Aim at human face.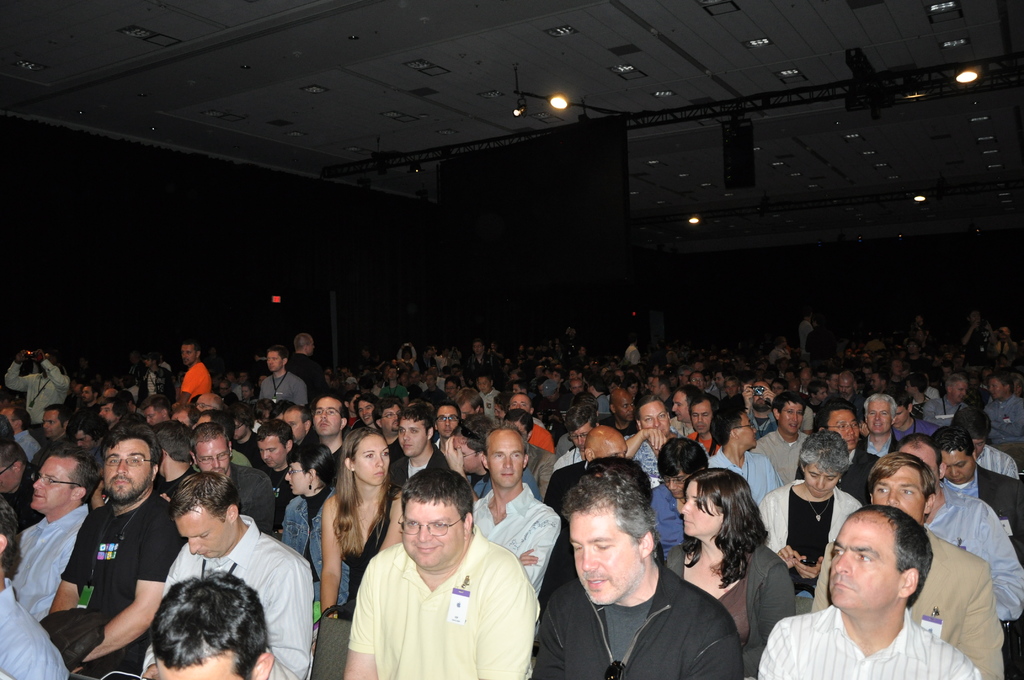
Aimed at rect(690, 403, 711, 434).
